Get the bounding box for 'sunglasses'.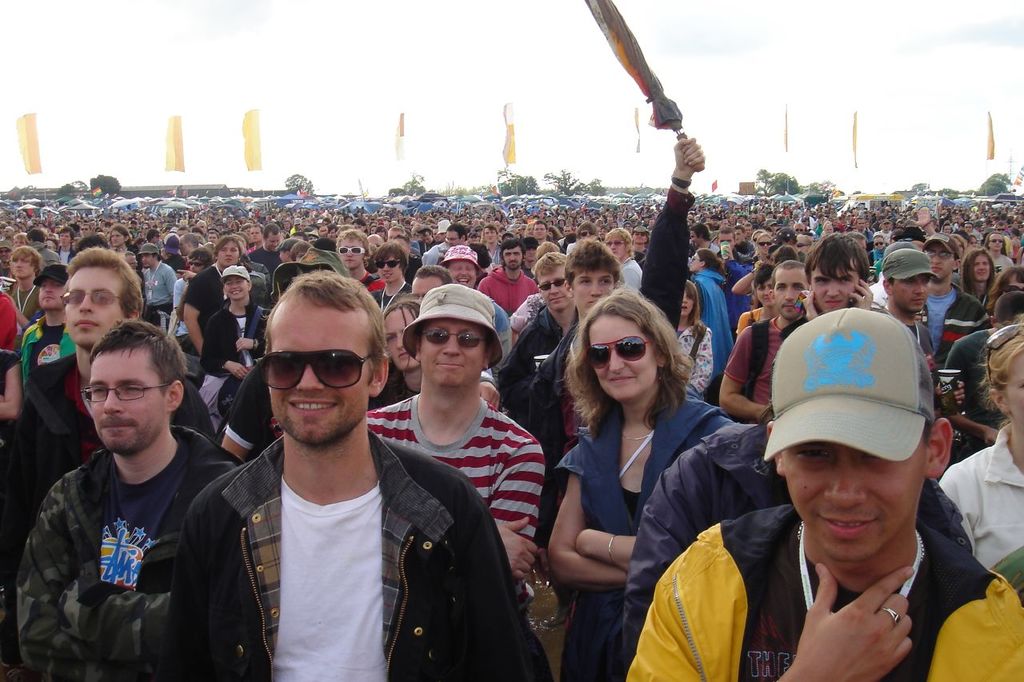
bbox=(534, 277, 562, 290).
